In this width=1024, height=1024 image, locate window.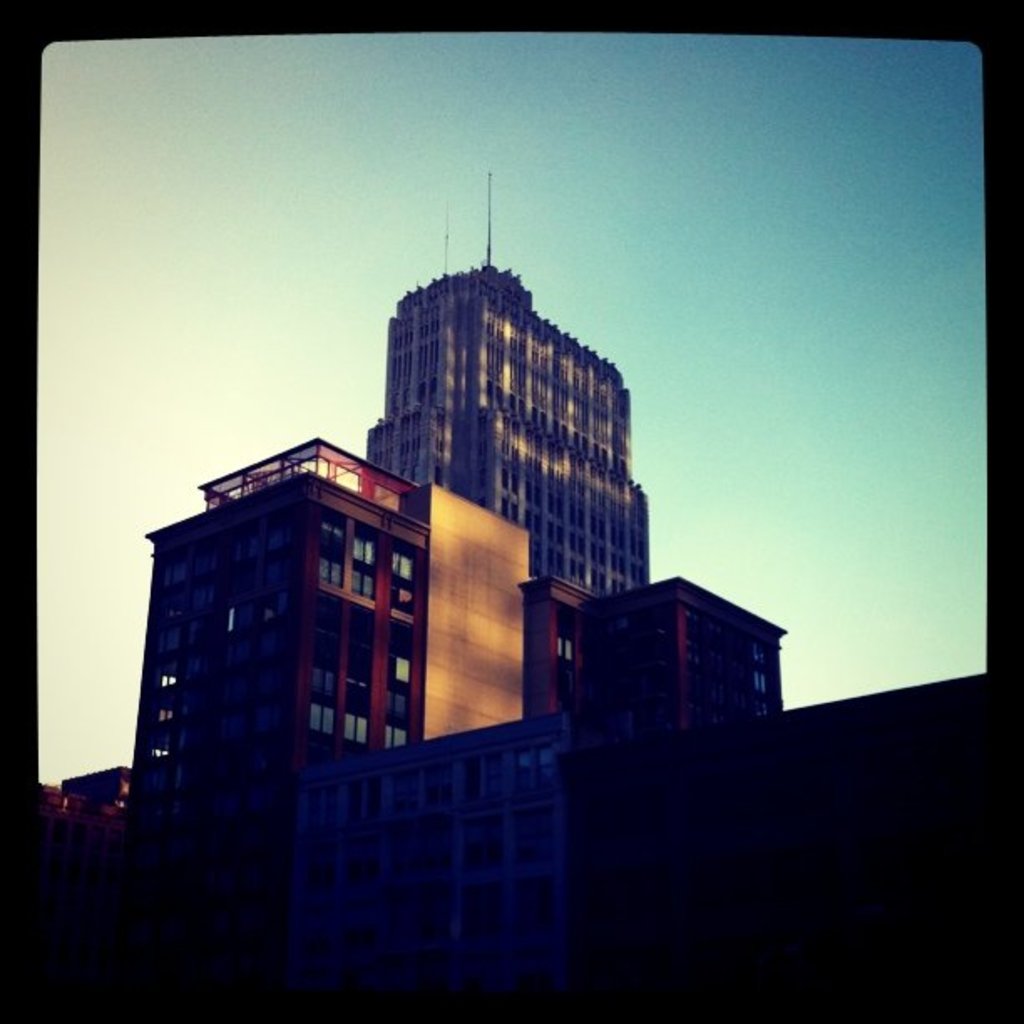
Bounding box: l=350, t=927, r=381, b=980.
